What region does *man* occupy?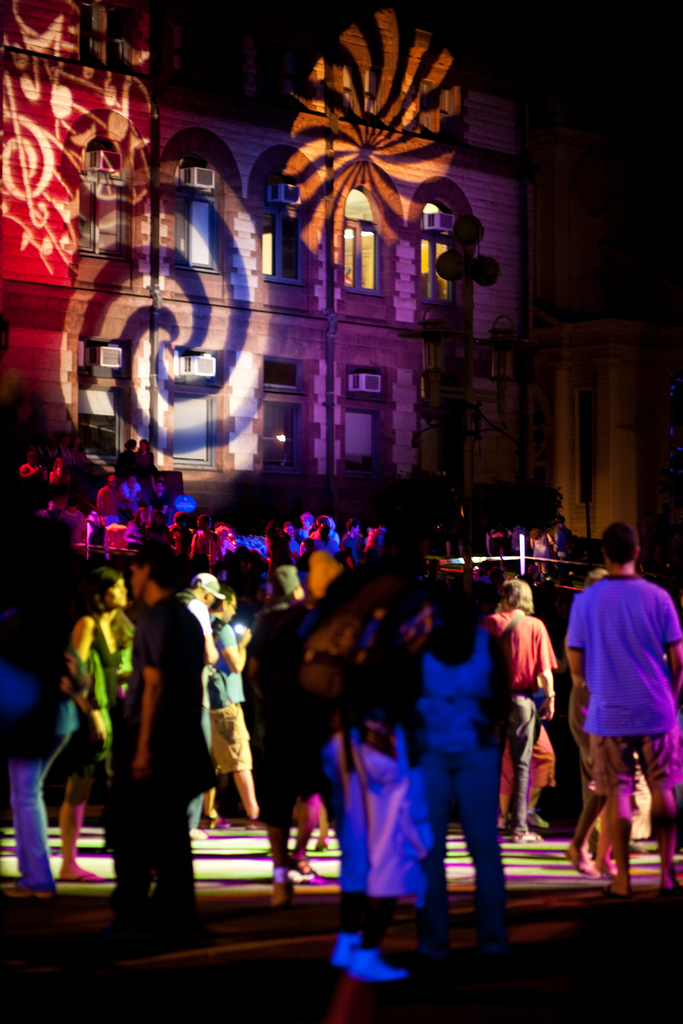
x1=555, y1=515, x2=682, y2=902.
